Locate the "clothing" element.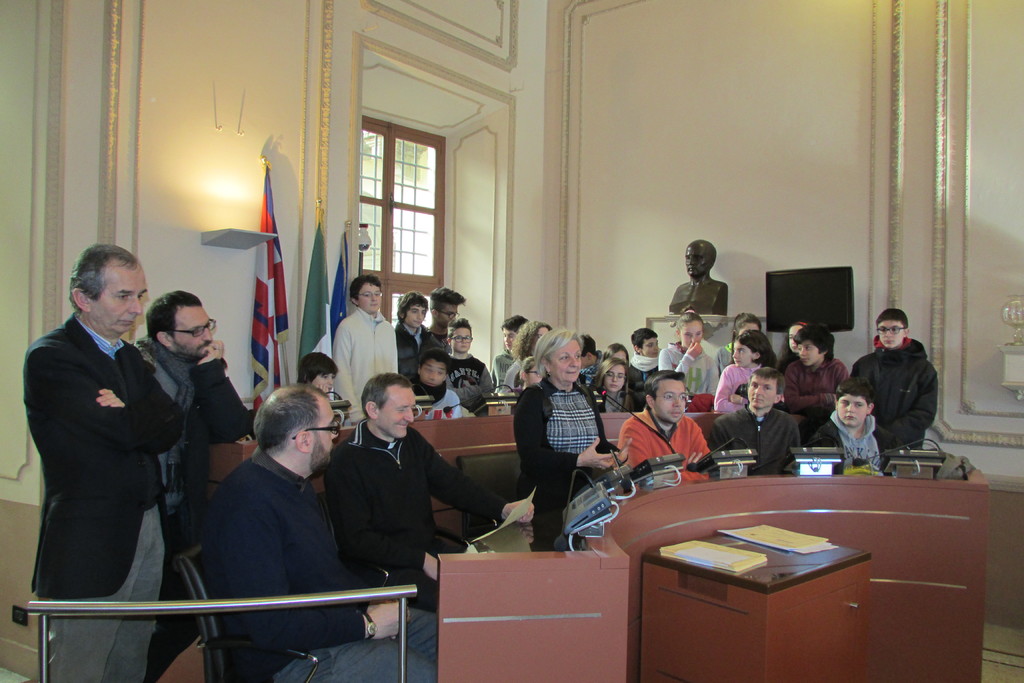
Element bbox: BBox(410, 384, 459, 419).
